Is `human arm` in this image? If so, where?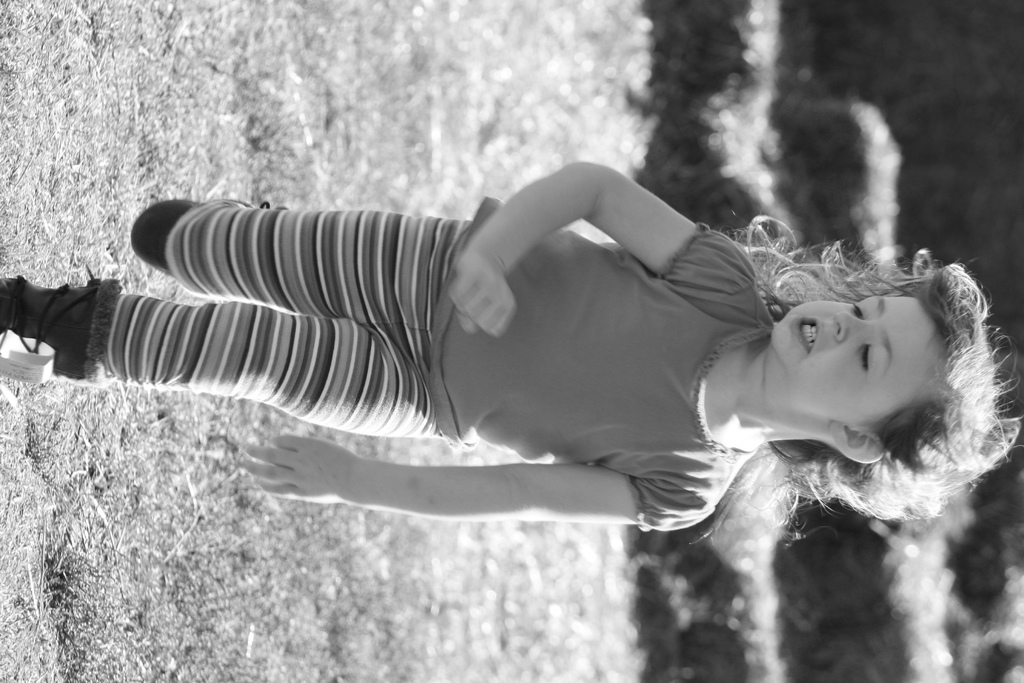
Yes, at left=467, top=159, right=719, bottom=310.
